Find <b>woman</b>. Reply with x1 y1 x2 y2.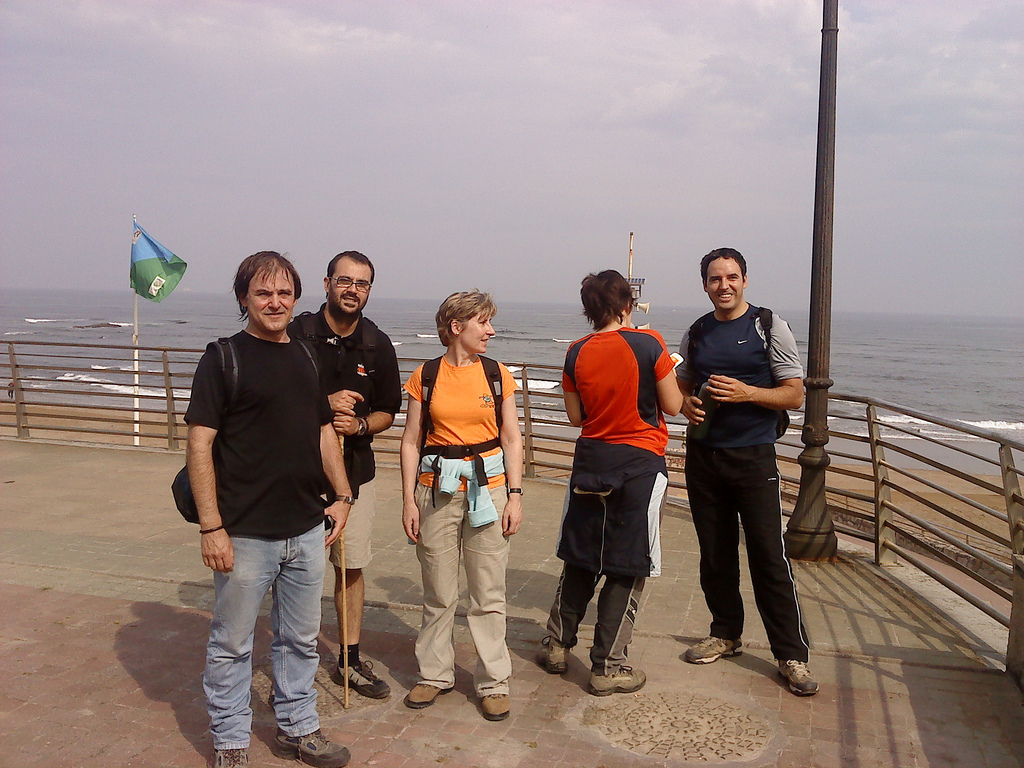
390 296 525 709.
